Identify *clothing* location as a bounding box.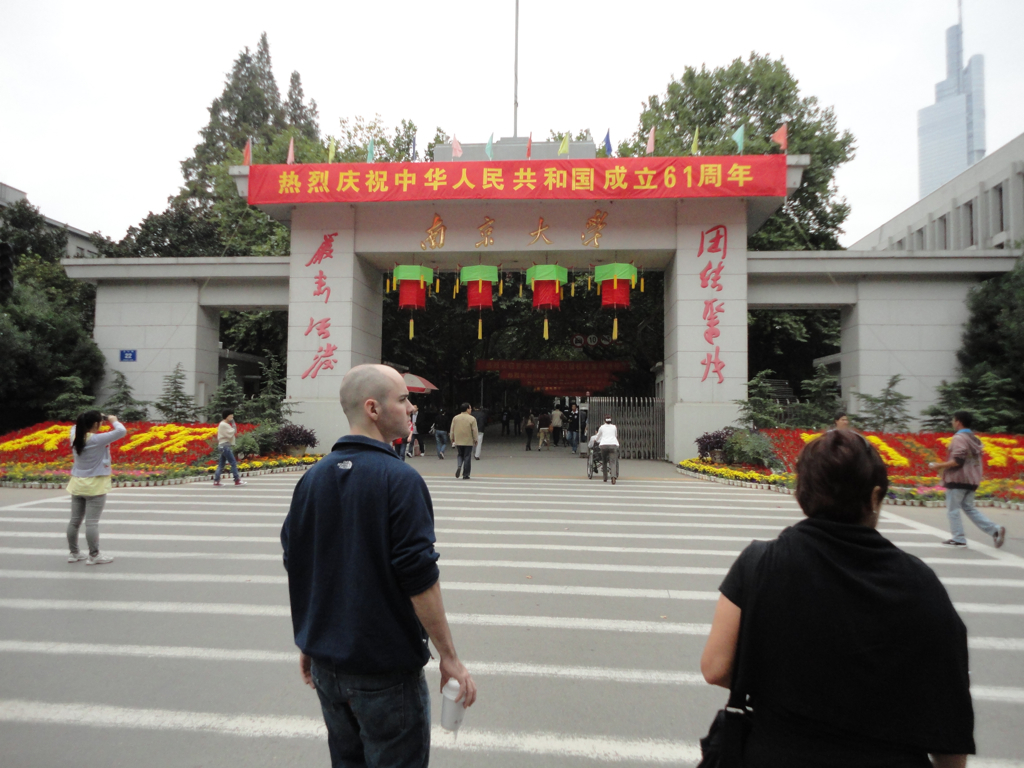
l=534, t=415, r=548, b=446.
